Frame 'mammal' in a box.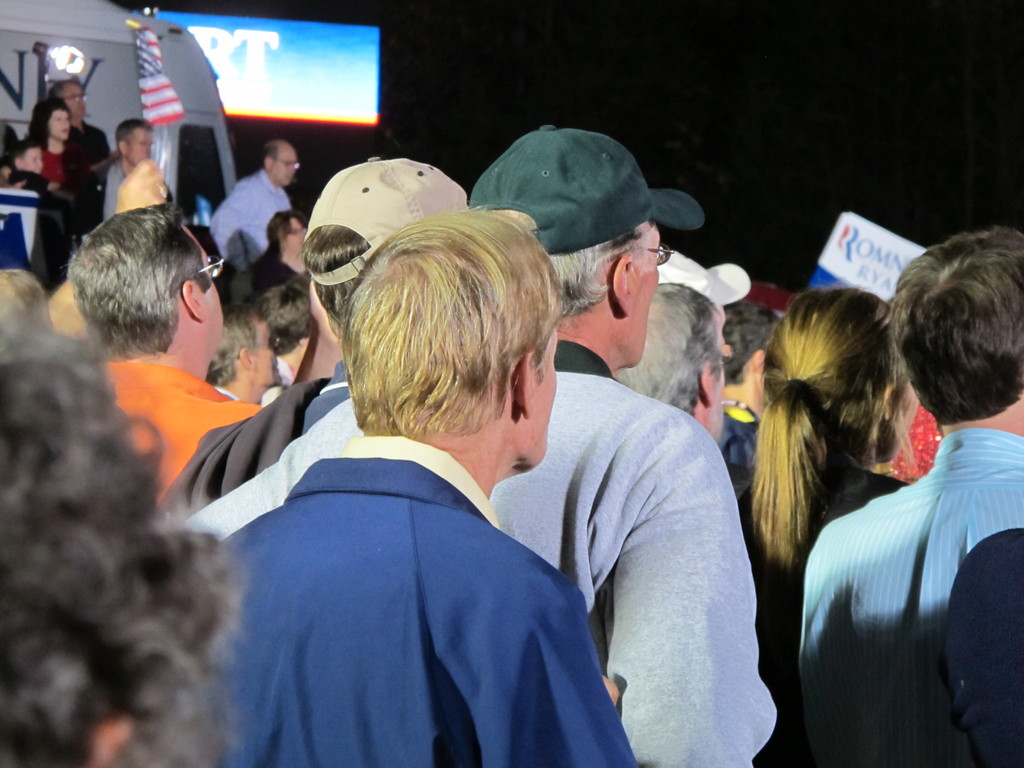
detection(800, 247, 1023, 767).
